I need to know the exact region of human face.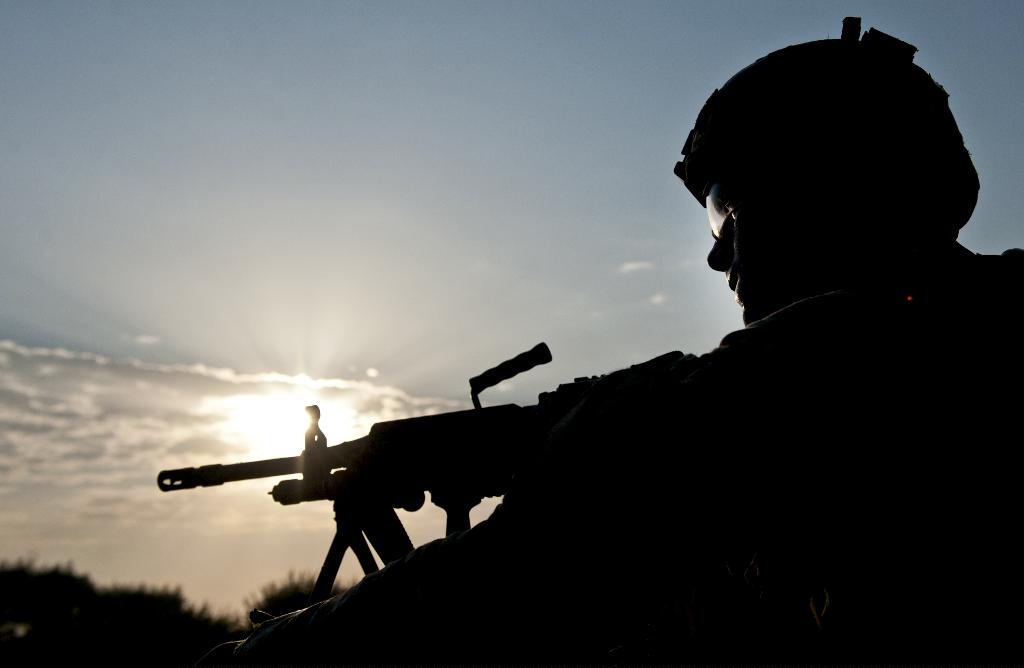
Region: region(688, 108, 833, 316).
